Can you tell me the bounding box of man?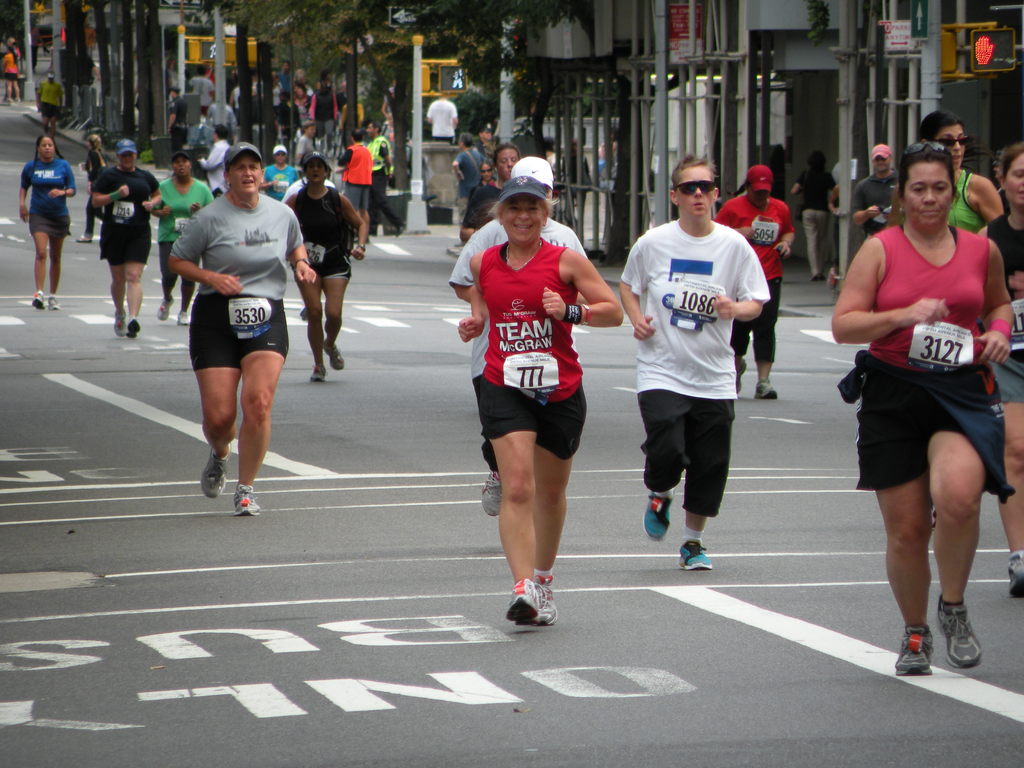
426/81/474/156.
